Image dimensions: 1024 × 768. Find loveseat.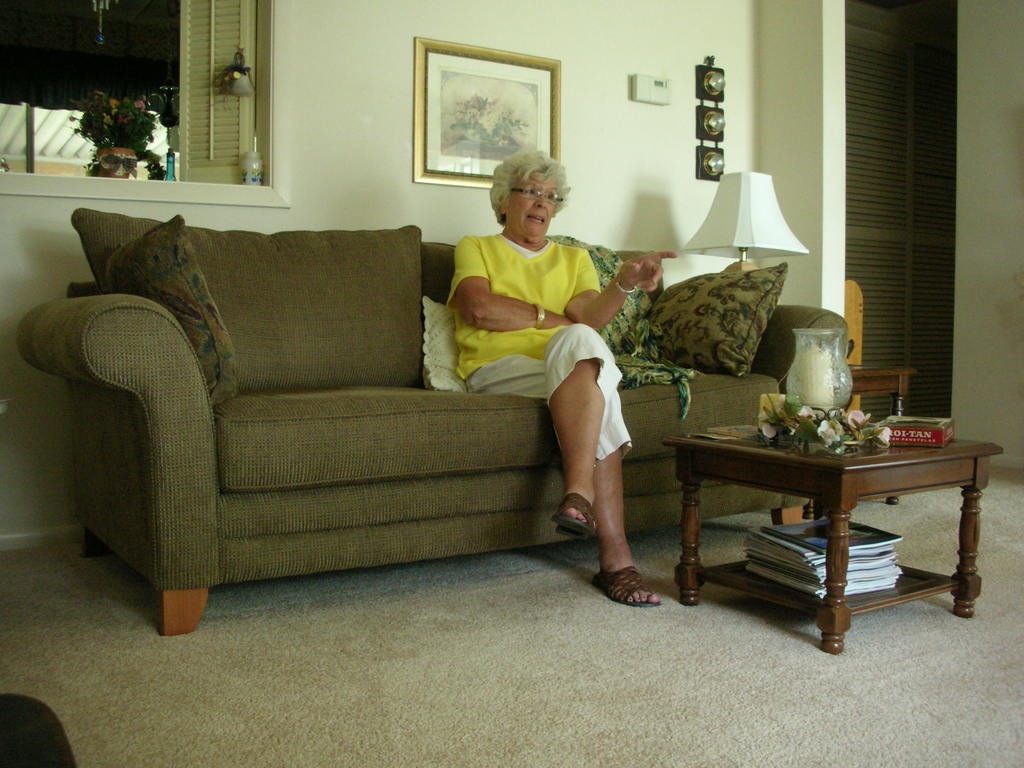
crop(11, 207, 850, 638).
